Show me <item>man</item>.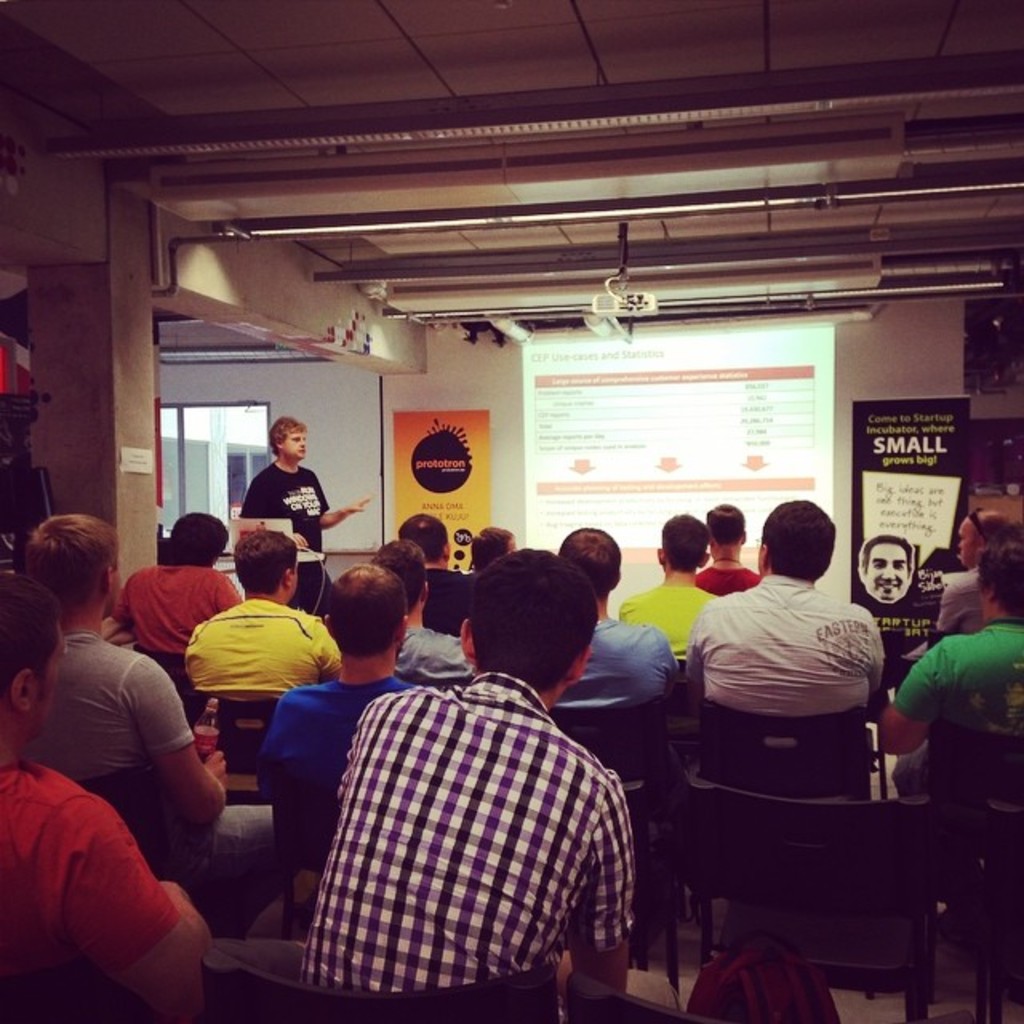
<item>man</item> is here: bbox(238, 544, 685, 1011).
